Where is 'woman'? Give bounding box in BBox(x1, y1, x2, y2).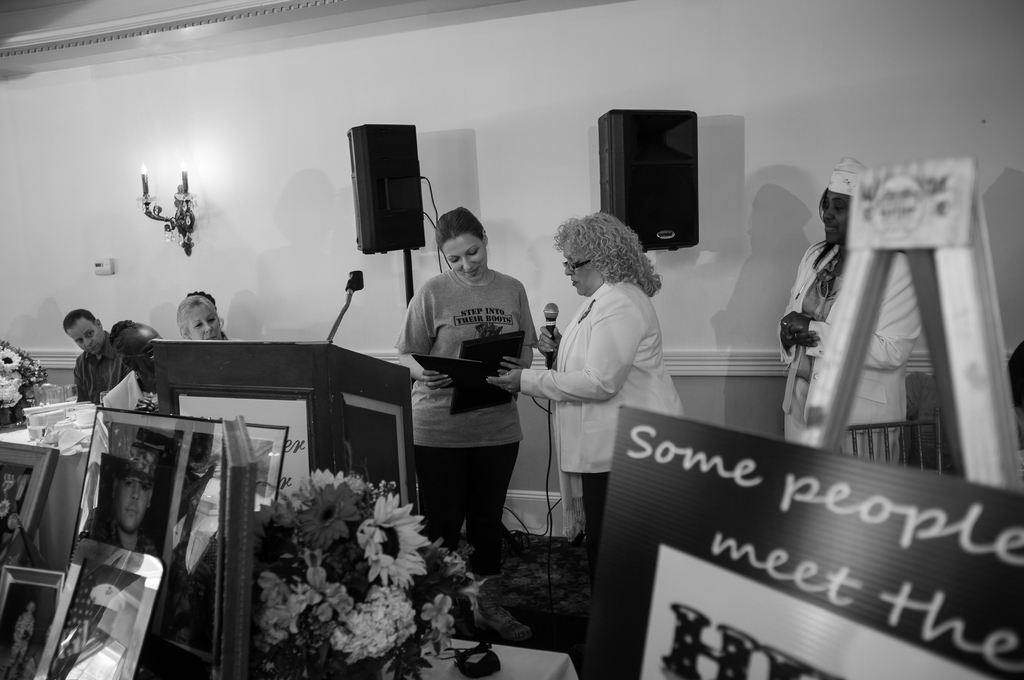
BBox(177, 293, 228, 341).
